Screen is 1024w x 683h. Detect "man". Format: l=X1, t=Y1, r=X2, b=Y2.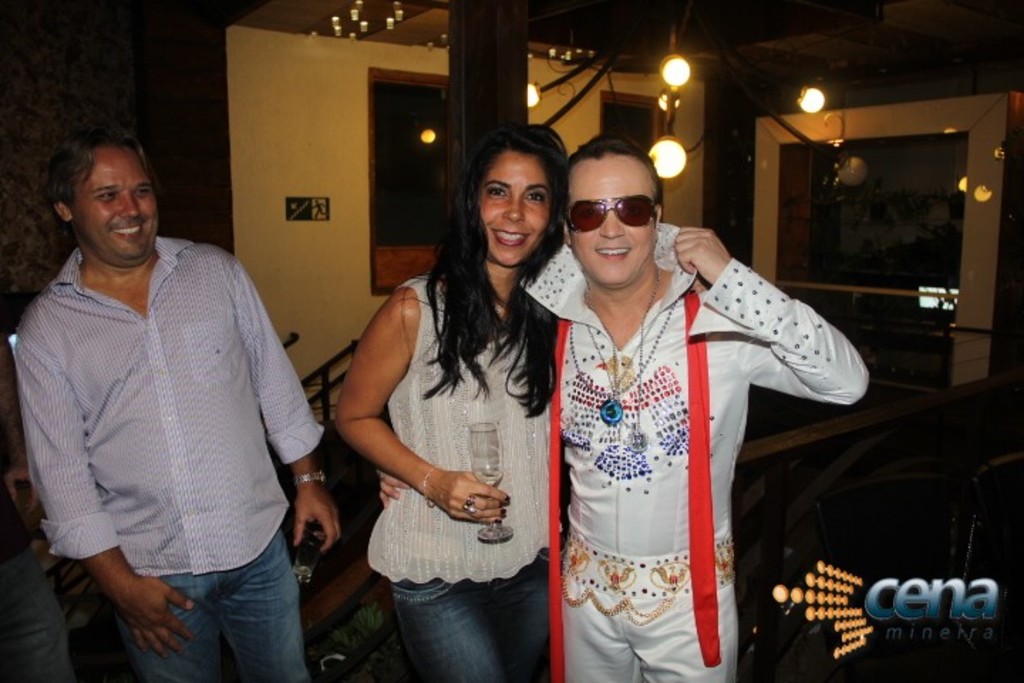
l=0, t=465, r=80, b=682.
